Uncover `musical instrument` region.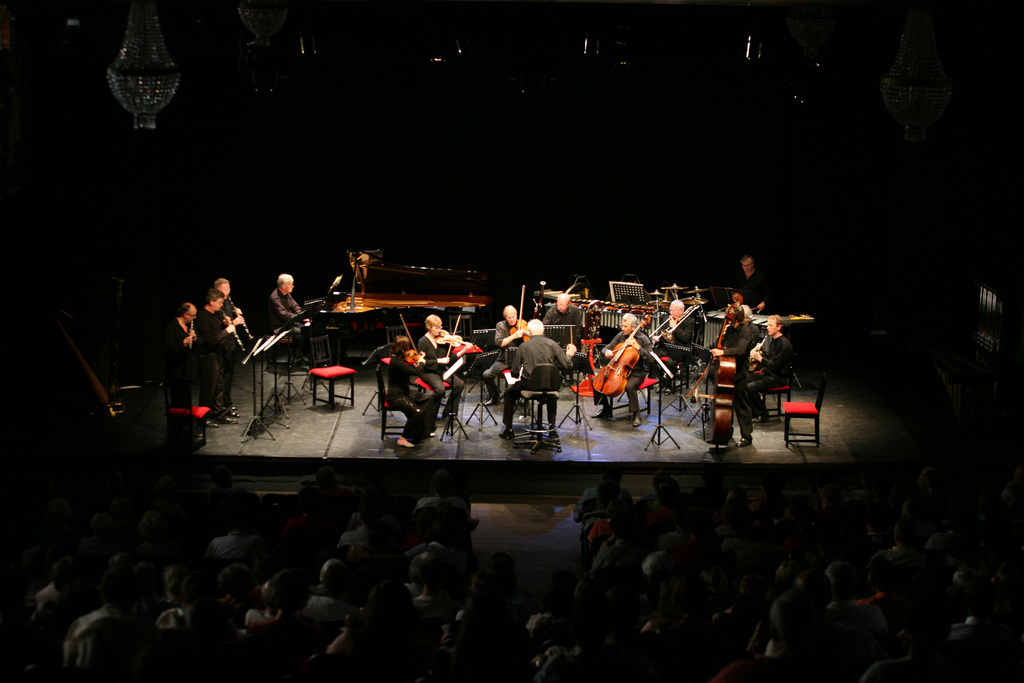
Uncovered: 681 300 740 446.
